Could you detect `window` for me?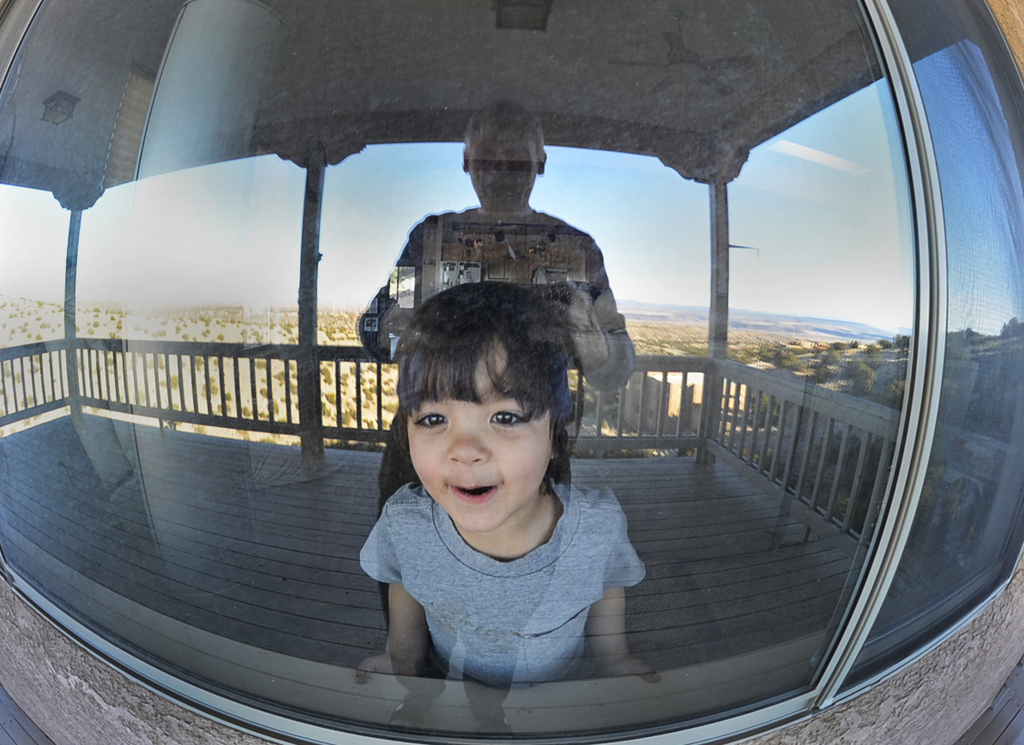
Detection result: left=0, top=0, right=1023, bottom=744.
